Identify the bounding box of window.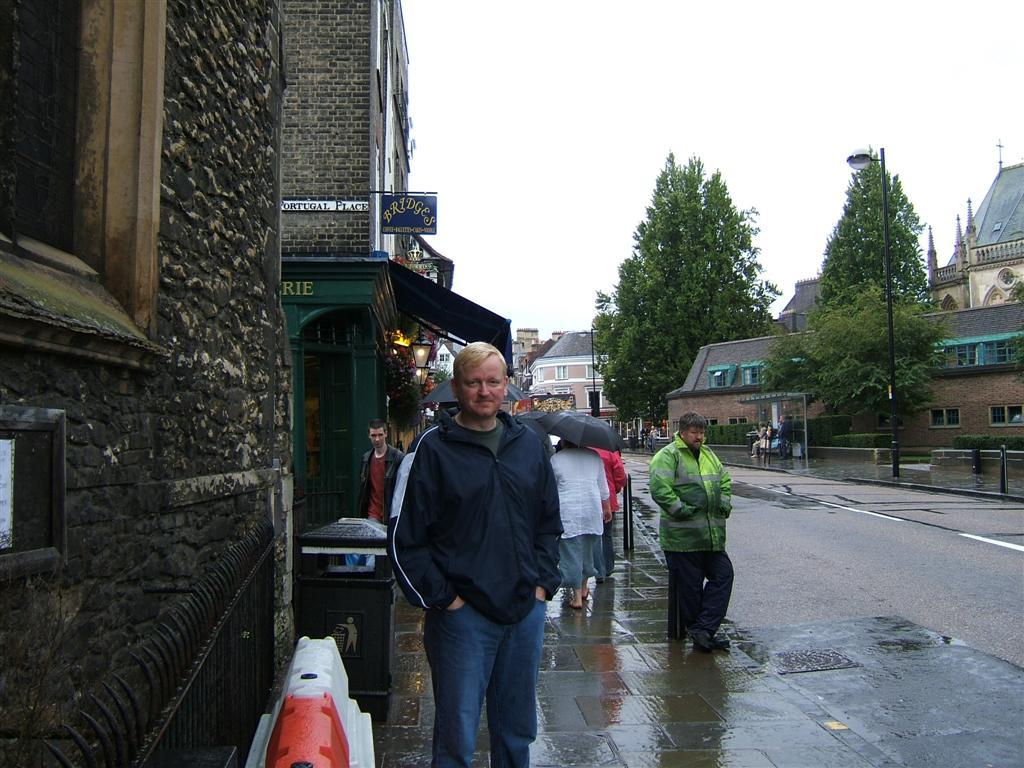
bbox(709, 367, 728, 390).
